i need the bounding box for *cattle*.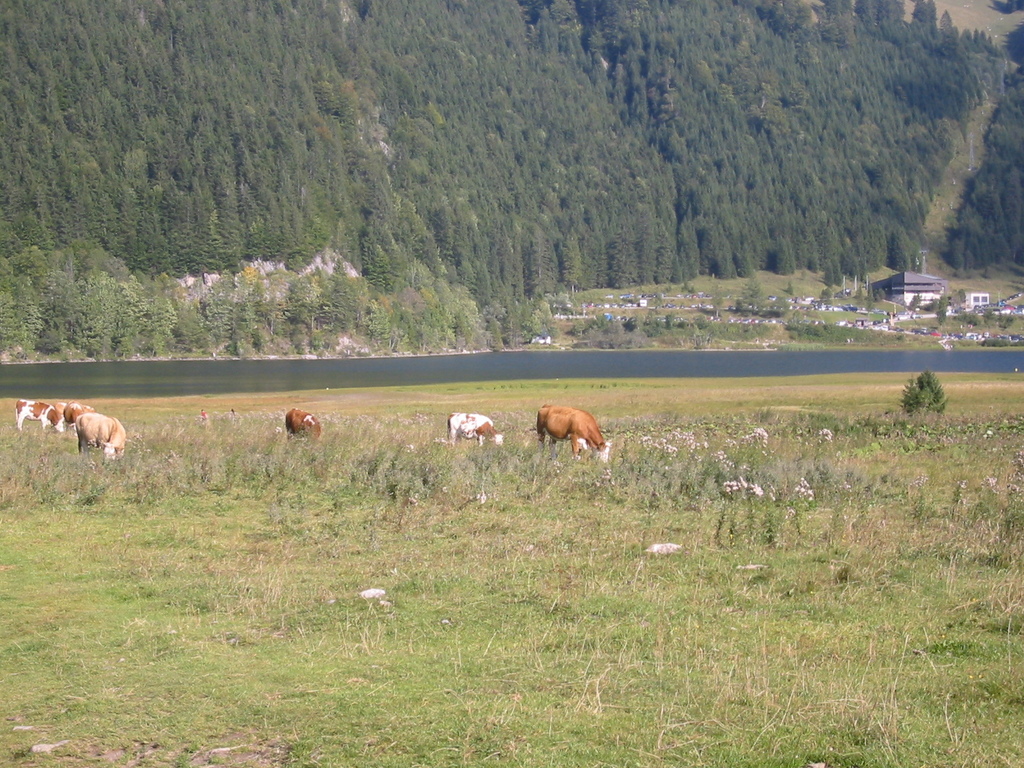
Here it is: [x1=534, y1=404, x2=616, y2=467].
